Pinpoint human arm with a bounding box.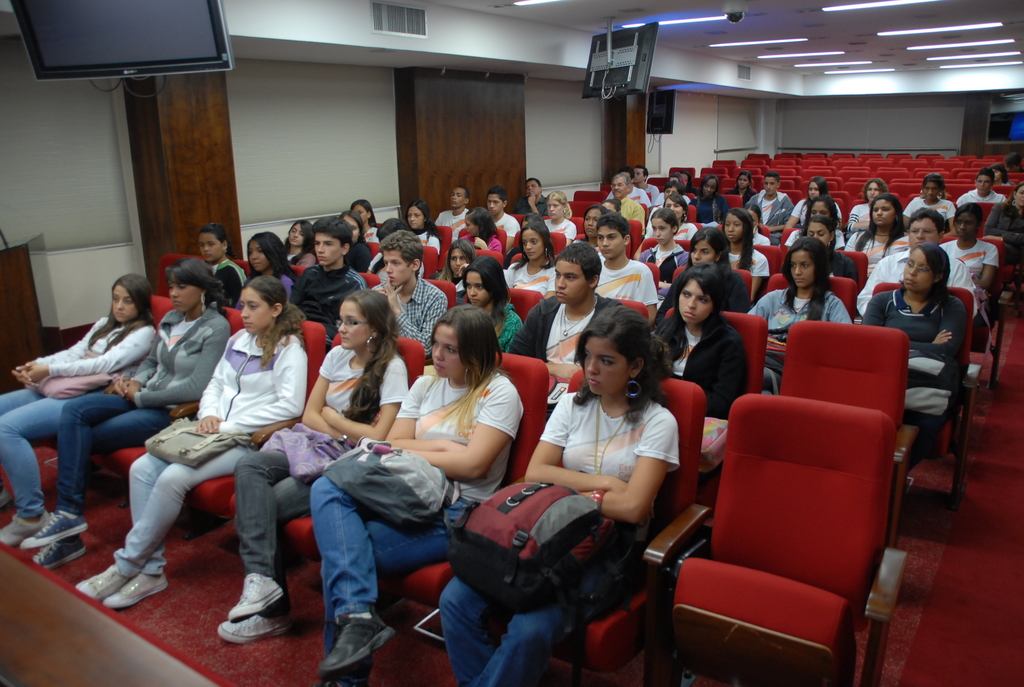
crop(511, 305, 578, 380).
